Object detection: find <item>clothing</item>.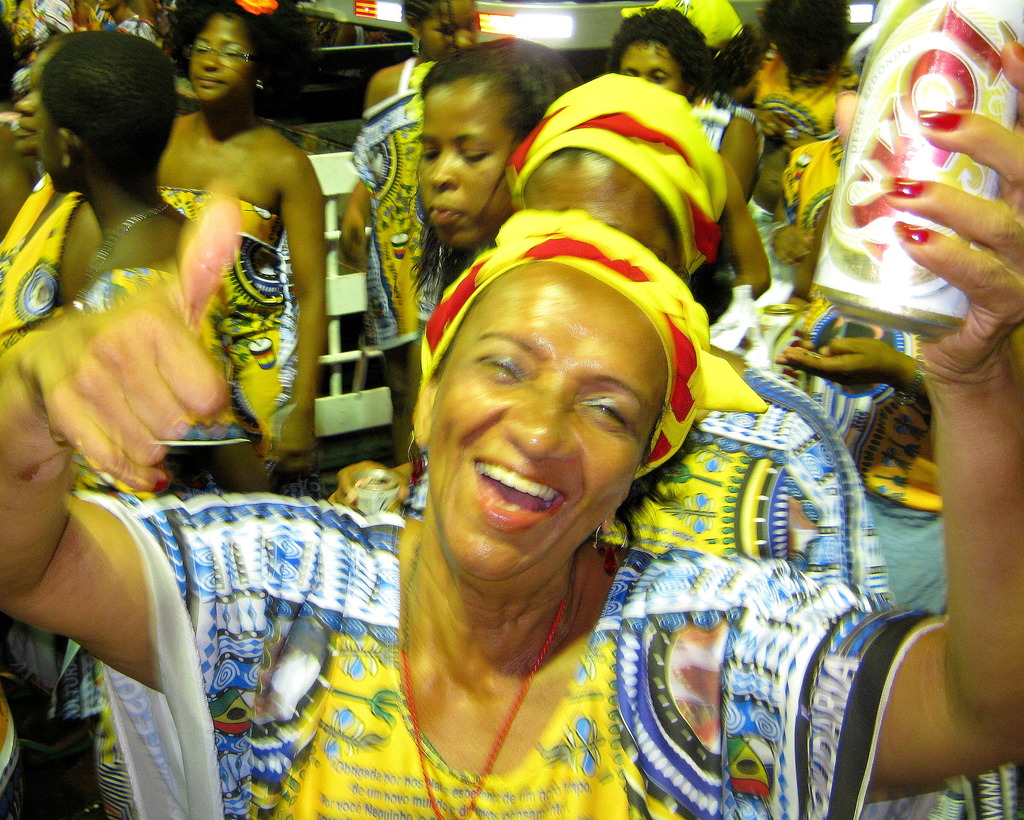
bbox=[727, 303, 938, 486].
